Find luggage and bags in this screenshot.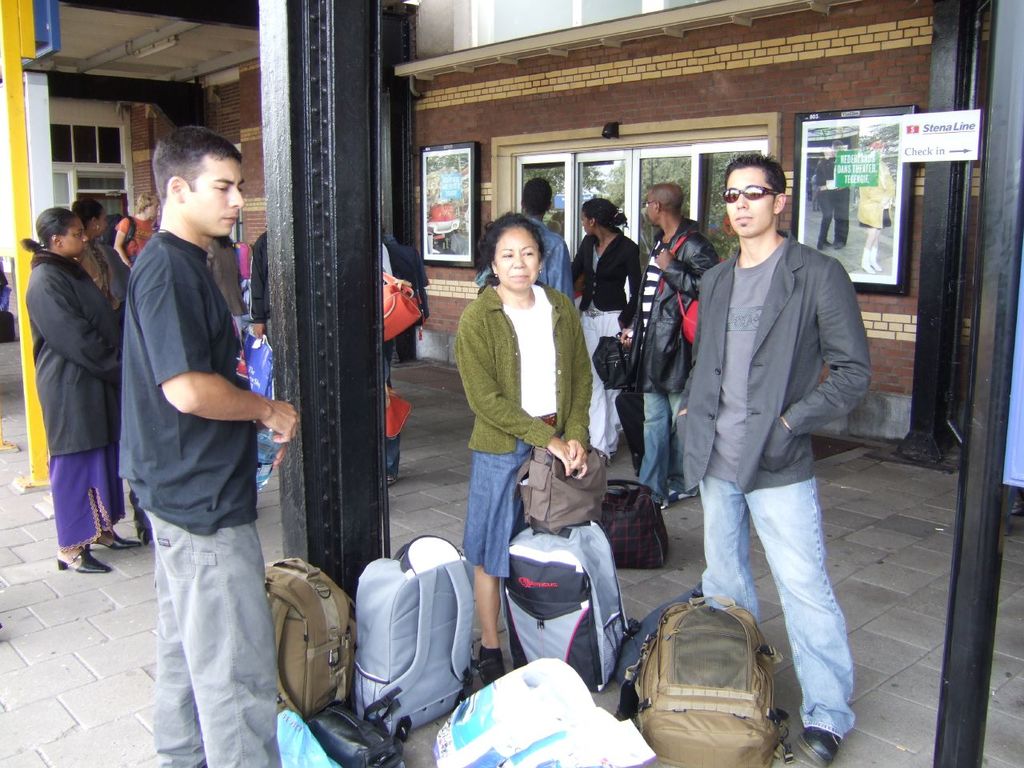
The bounding box for luggage and bags is select_region(613, 329, 649, 465).
